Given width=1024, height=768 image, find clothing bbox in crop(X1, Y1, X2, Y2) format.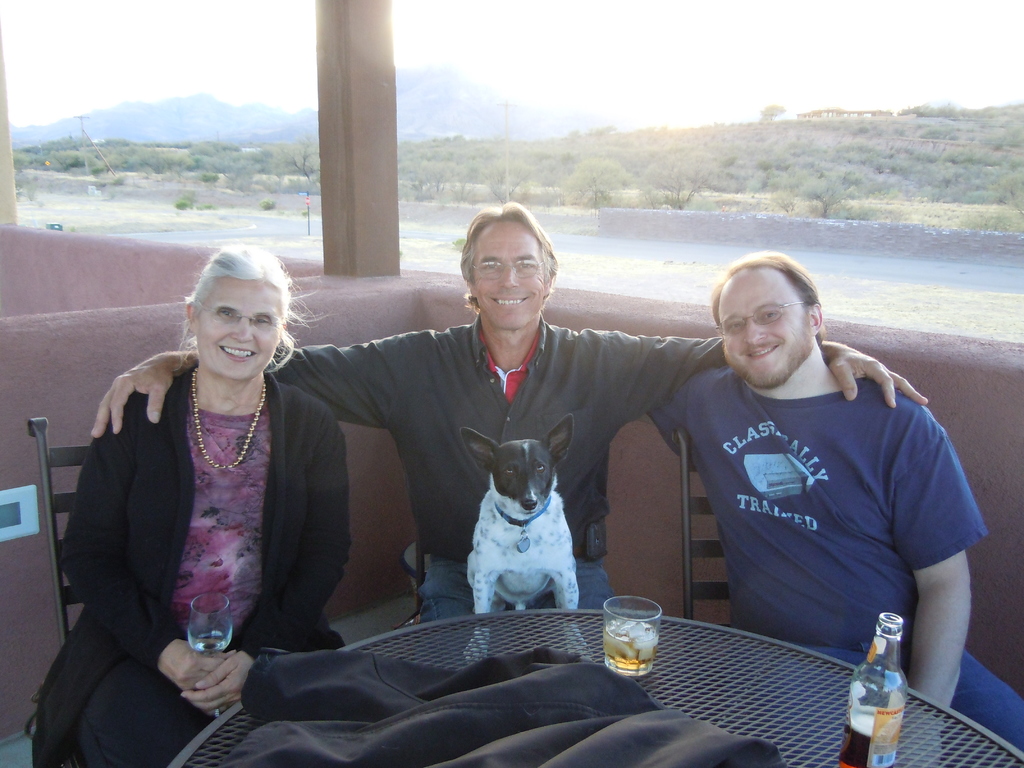
crop(263, 330, 724, 675).
